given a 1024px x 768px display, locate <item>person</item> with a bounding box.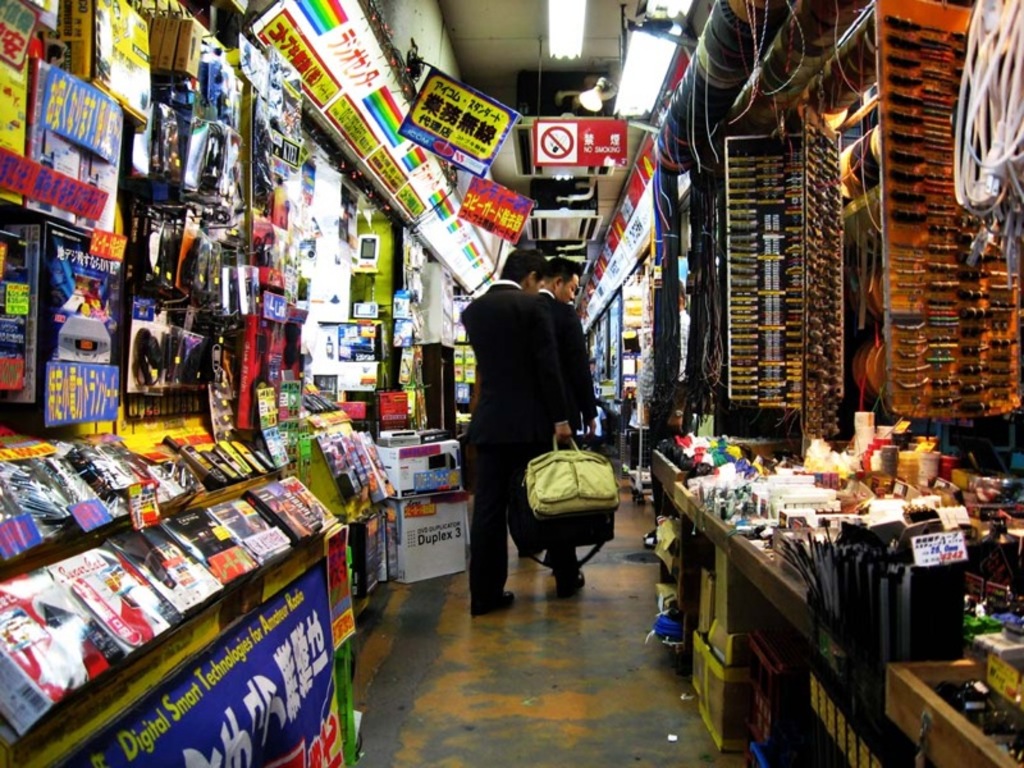
Located: (left=530, top=259, right=604, bottom=562).
